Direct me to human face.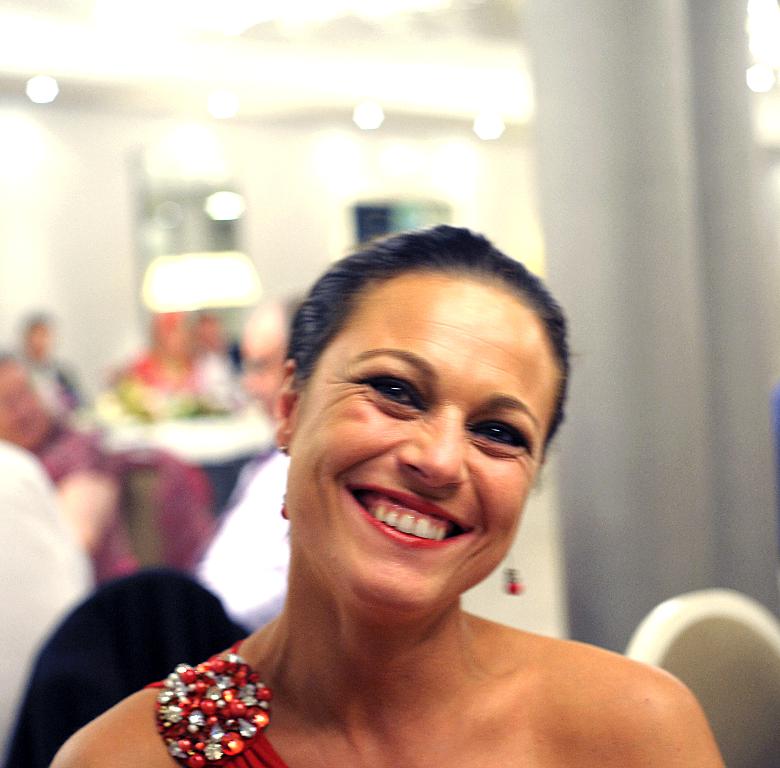
Direction: (left=164, top=319, right=185, bottom=357).
